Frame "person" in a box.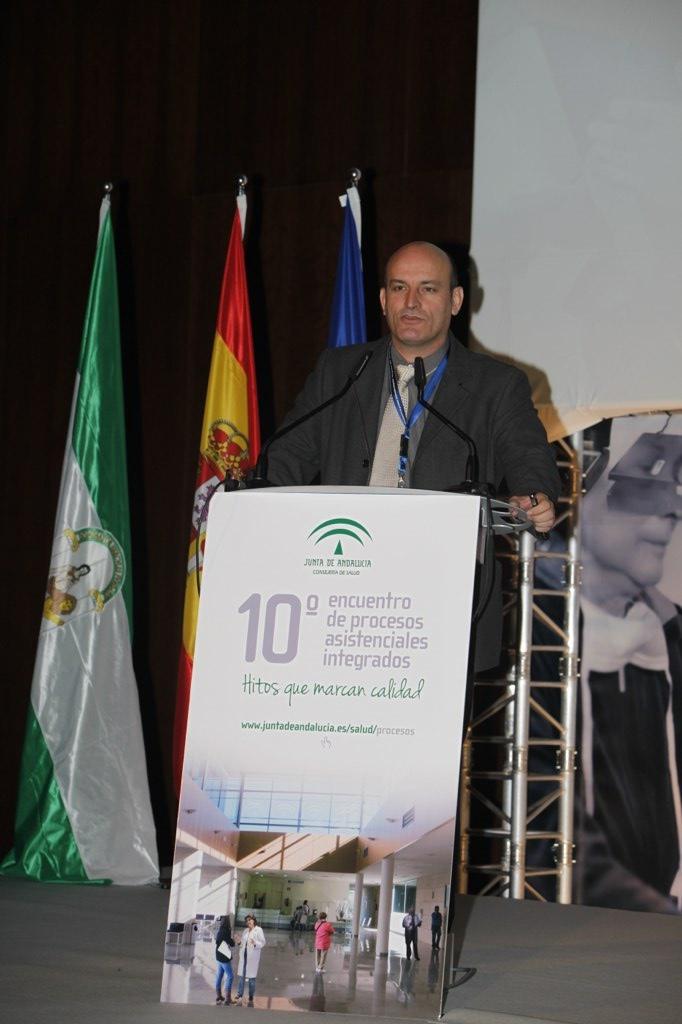
detection(580, 467, 681, 909).
